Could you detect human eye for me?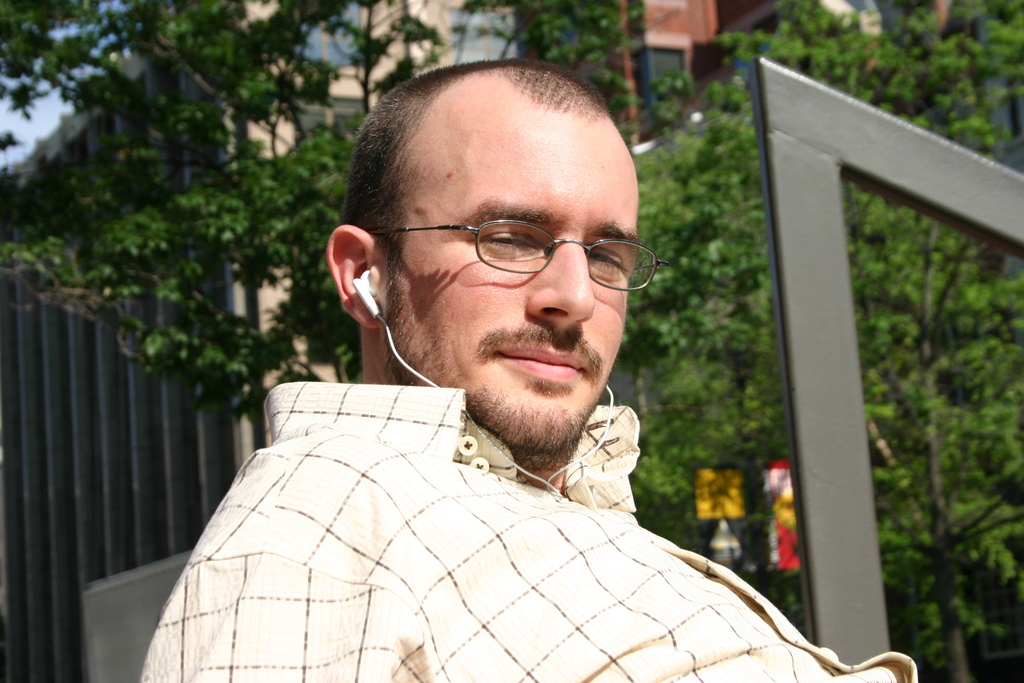
Detection result: region(474, 227, 544, 260).
